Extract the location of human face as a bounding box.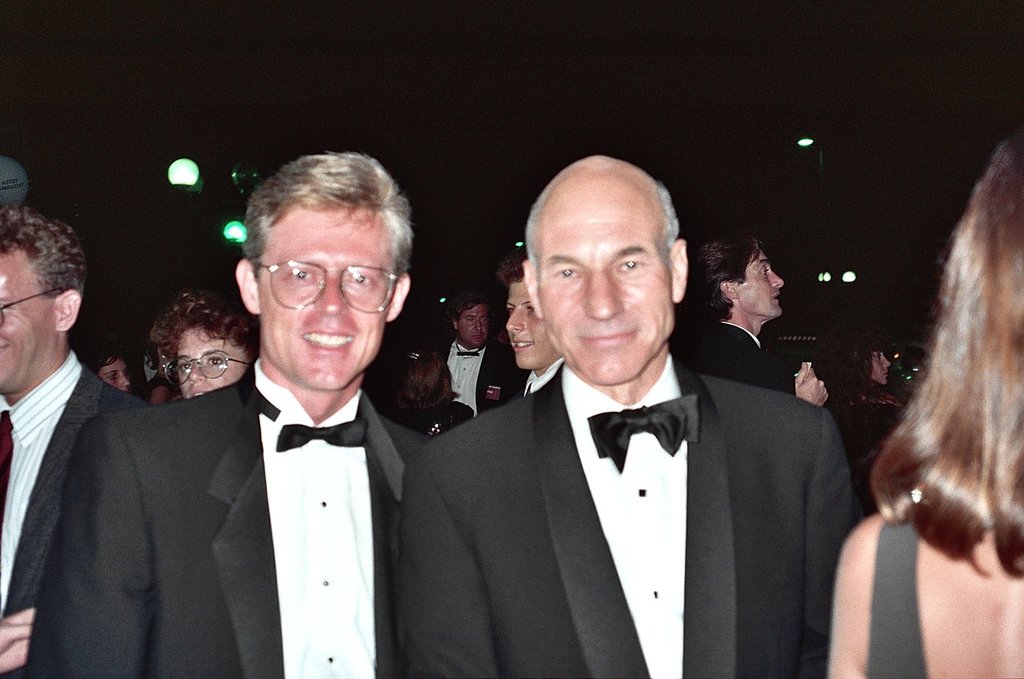
box=[261, 210, 387, 390].
